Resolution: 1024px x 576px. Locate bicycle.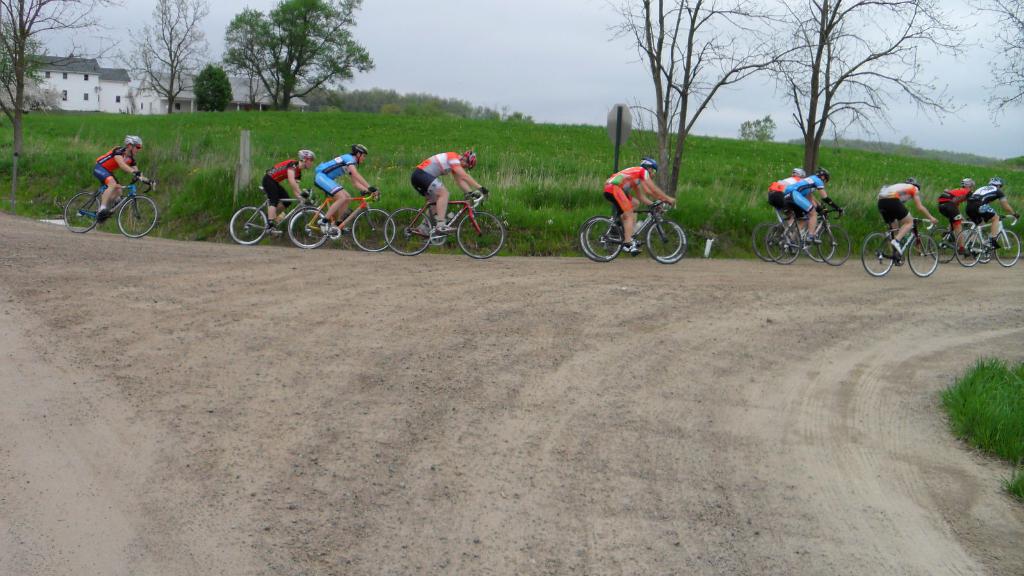
286, 186, 399, 253.
